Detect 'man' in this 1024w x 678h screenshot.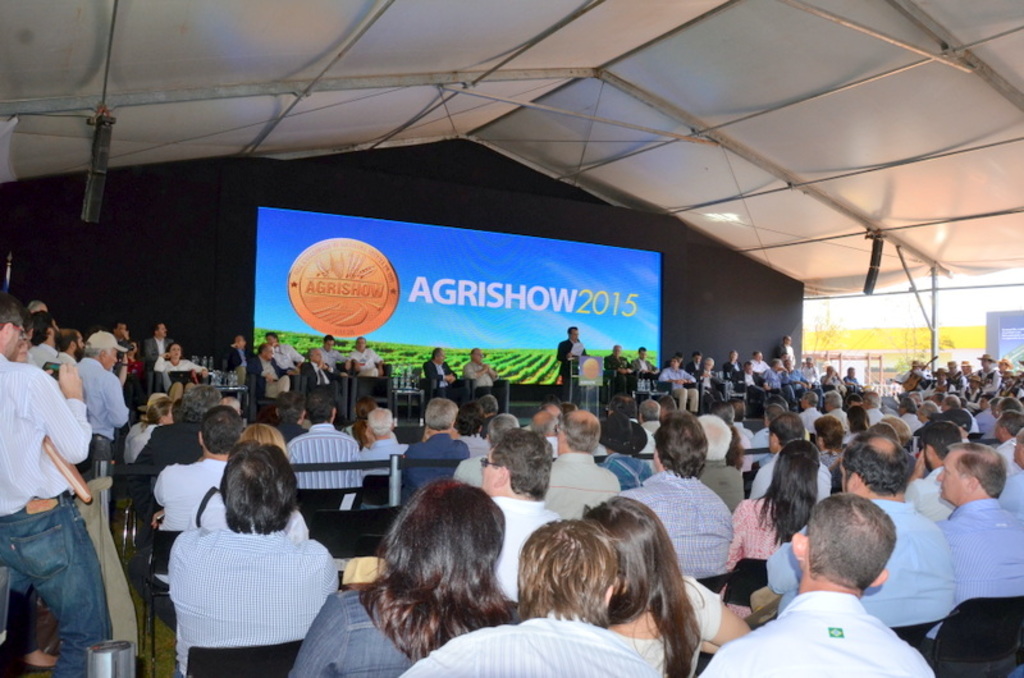
Detection: 776,336,796,365.
